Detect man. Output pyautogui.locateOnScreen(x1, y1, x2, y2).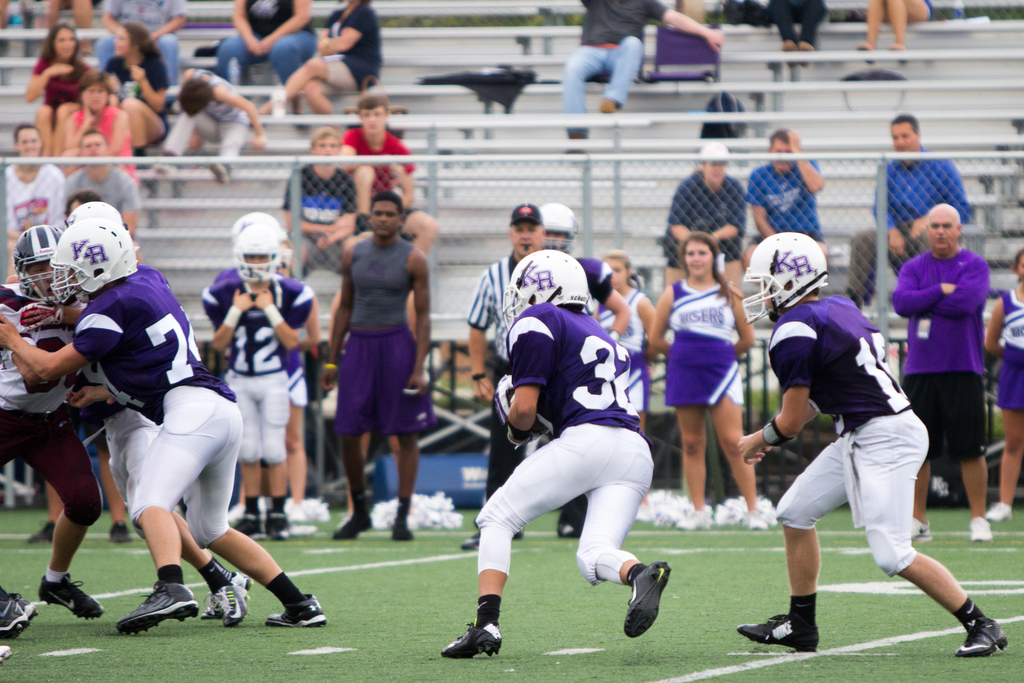
pyautogui.locateOnScreen(438, 251, 666, 656).
